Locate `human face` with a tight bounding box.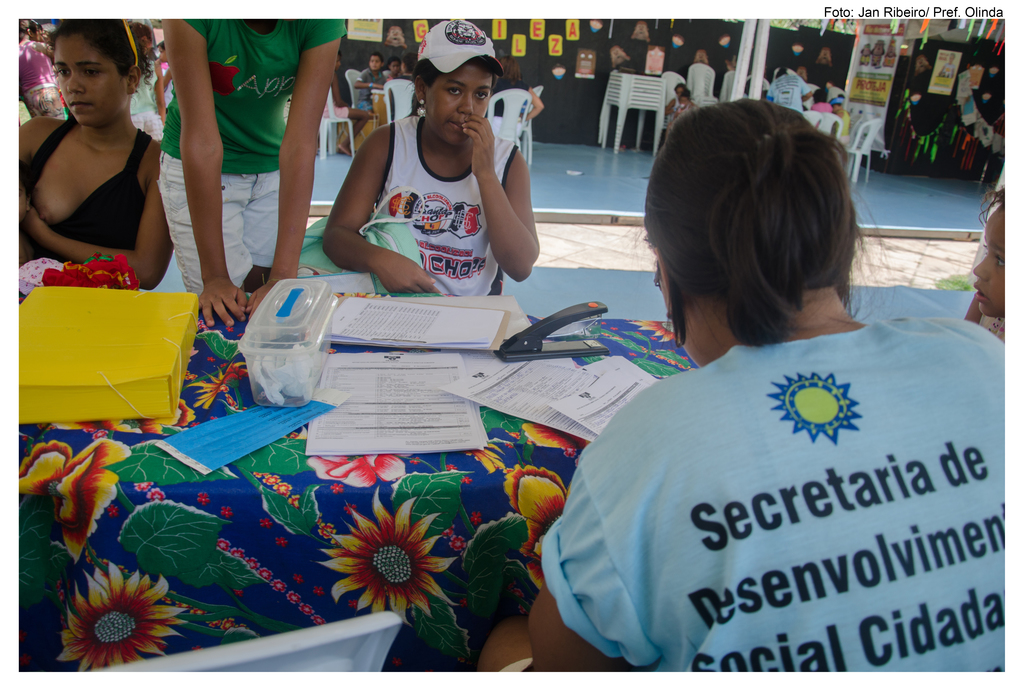
{"left": 426, "top": 62, "right": 489, "bottom": 141}.
